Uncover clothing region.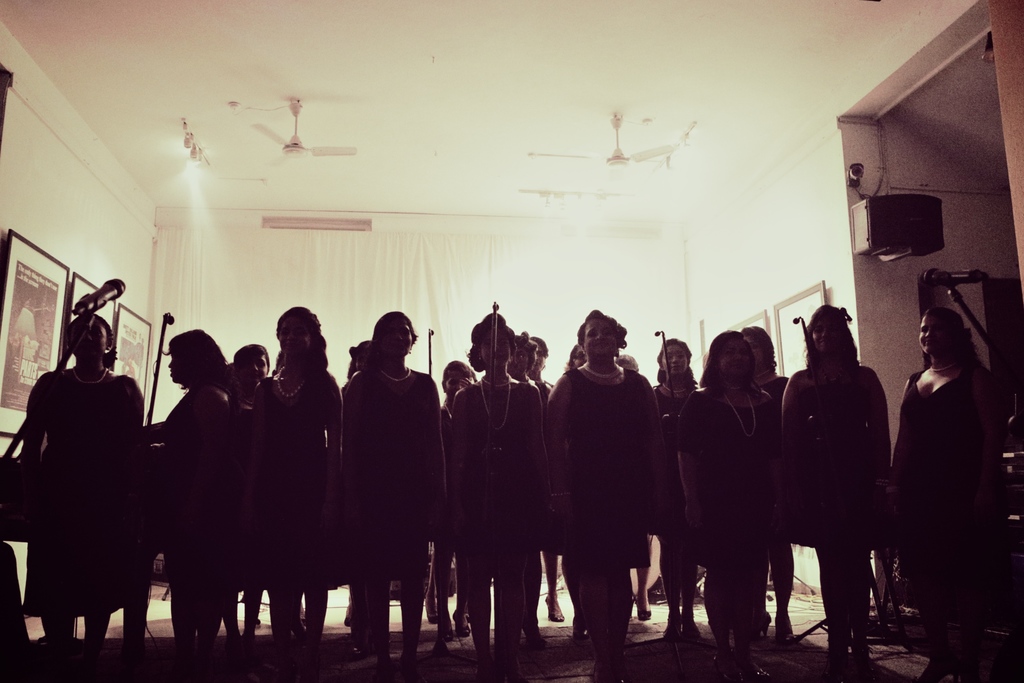
Uncovered: 640/388/713/549.
